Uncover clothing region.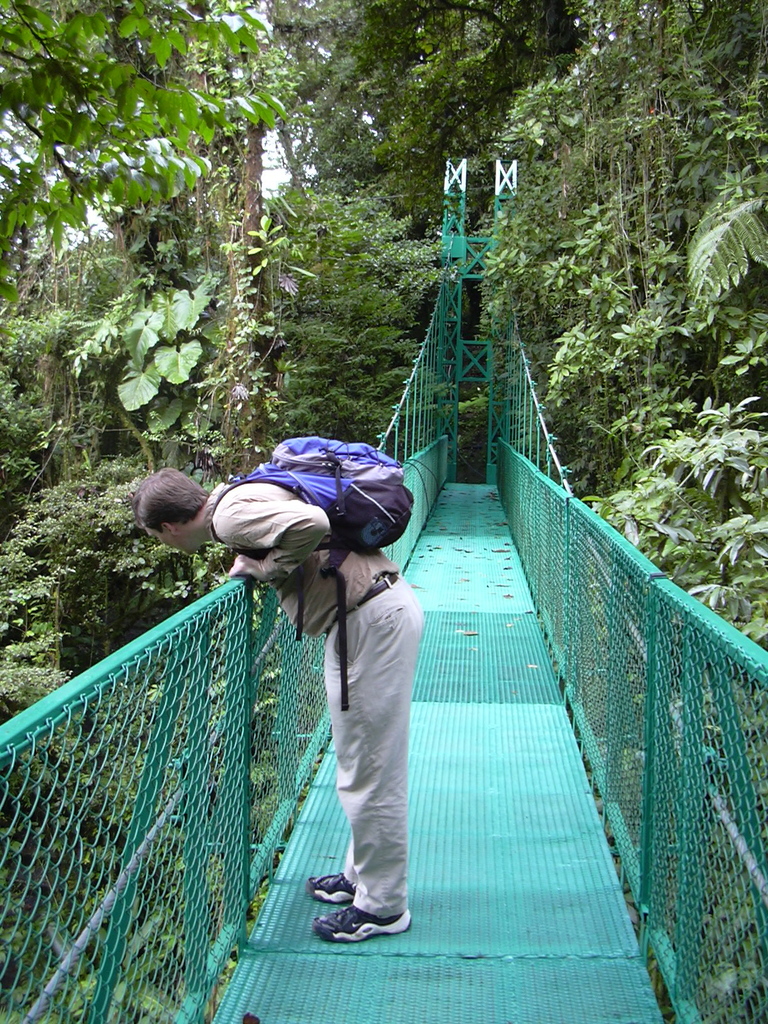
Uncovered: 216:443:449:920.
